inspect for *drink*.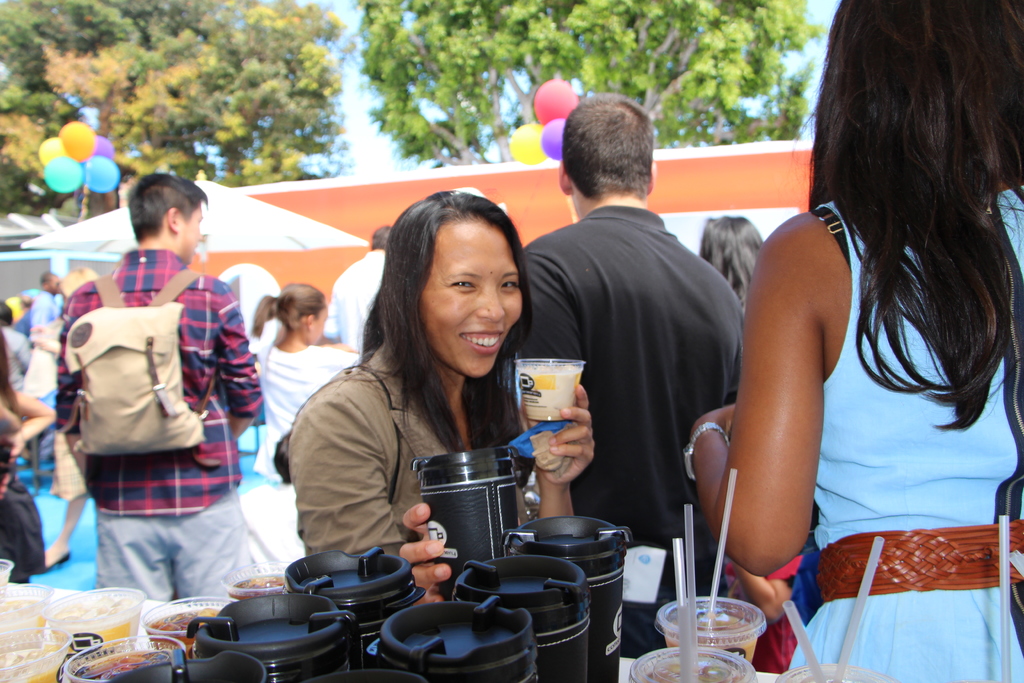
Inspection: box=[662, 614, 758, 665].
